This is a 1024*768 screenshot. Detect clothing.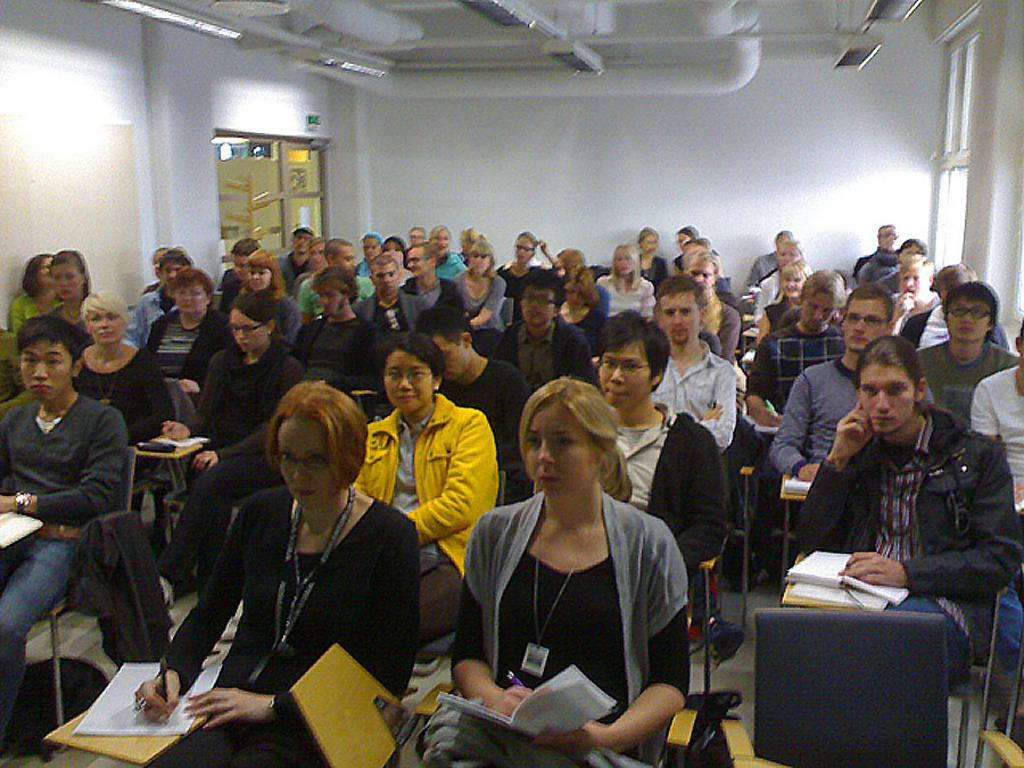
(971,353,1023,502).
